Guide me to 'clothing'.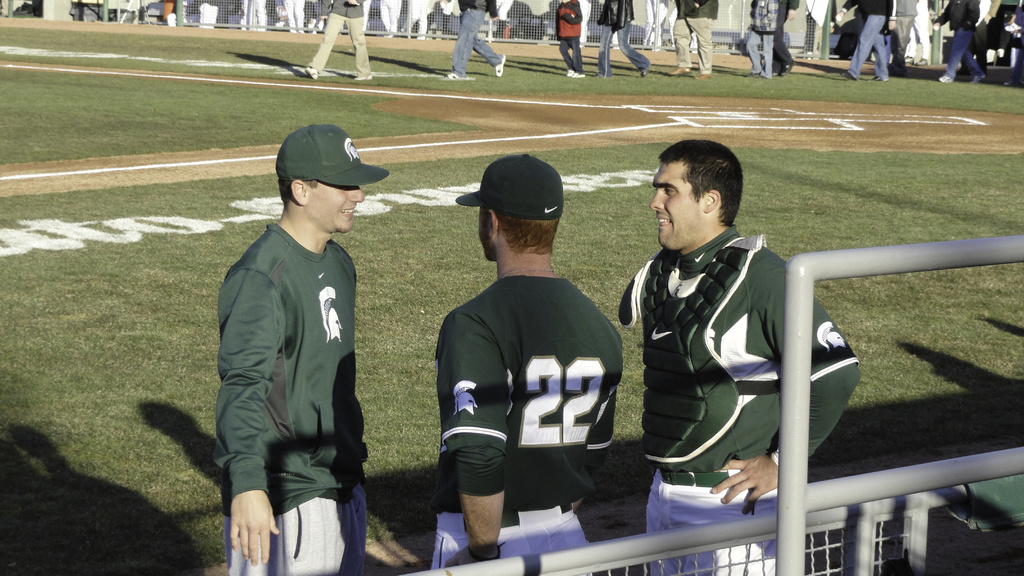
Guidance: <bbox>431, 273, 626, 571</bbox>.
